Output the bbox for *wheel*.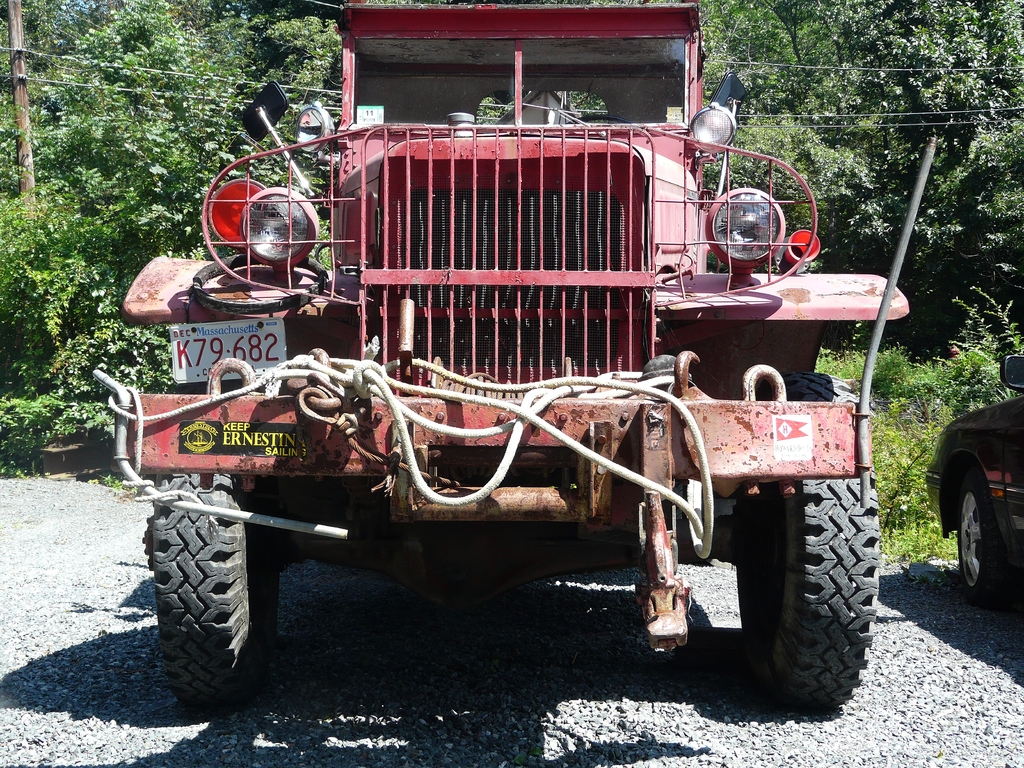
{"left": 948, "top": 483, "right": 1017, "bottom": 605}.
